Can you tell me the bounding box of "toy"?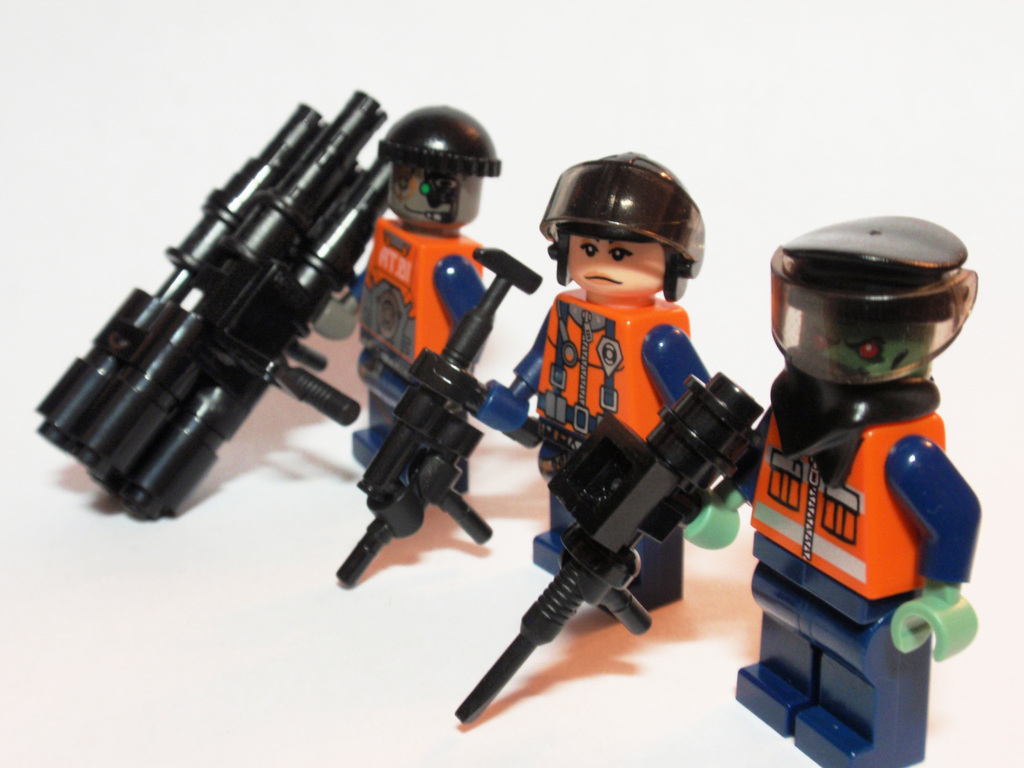
detection(7, 85, 506, 519).
